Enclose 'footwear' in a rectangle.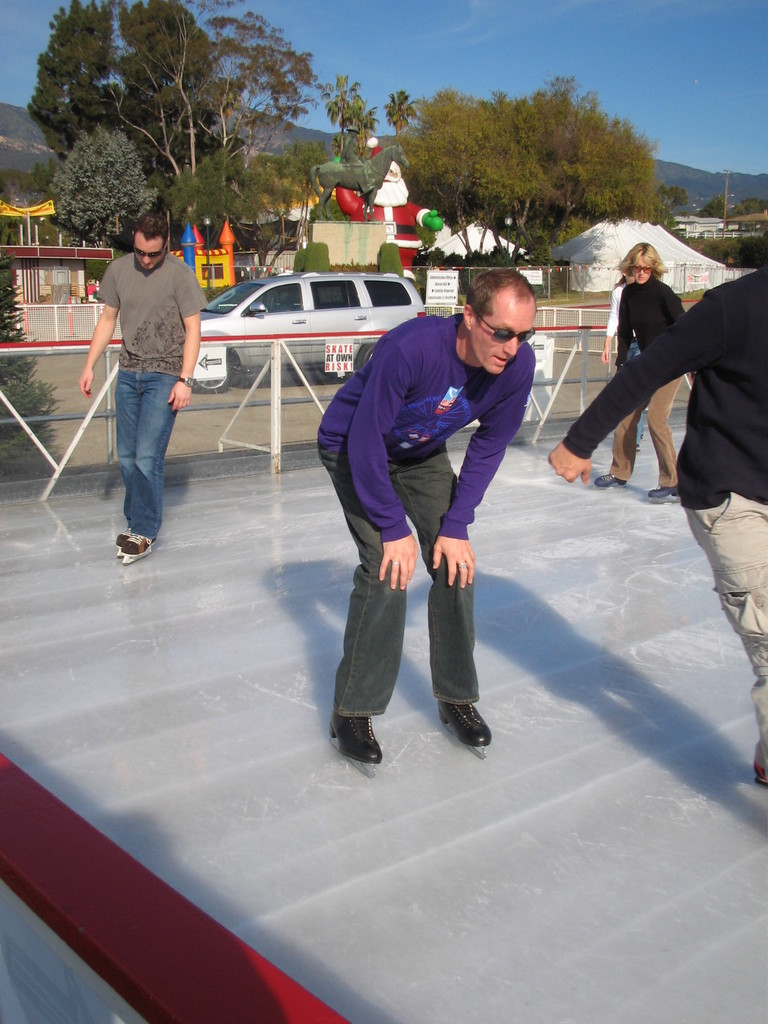
box(113, 533, 131, 545).
